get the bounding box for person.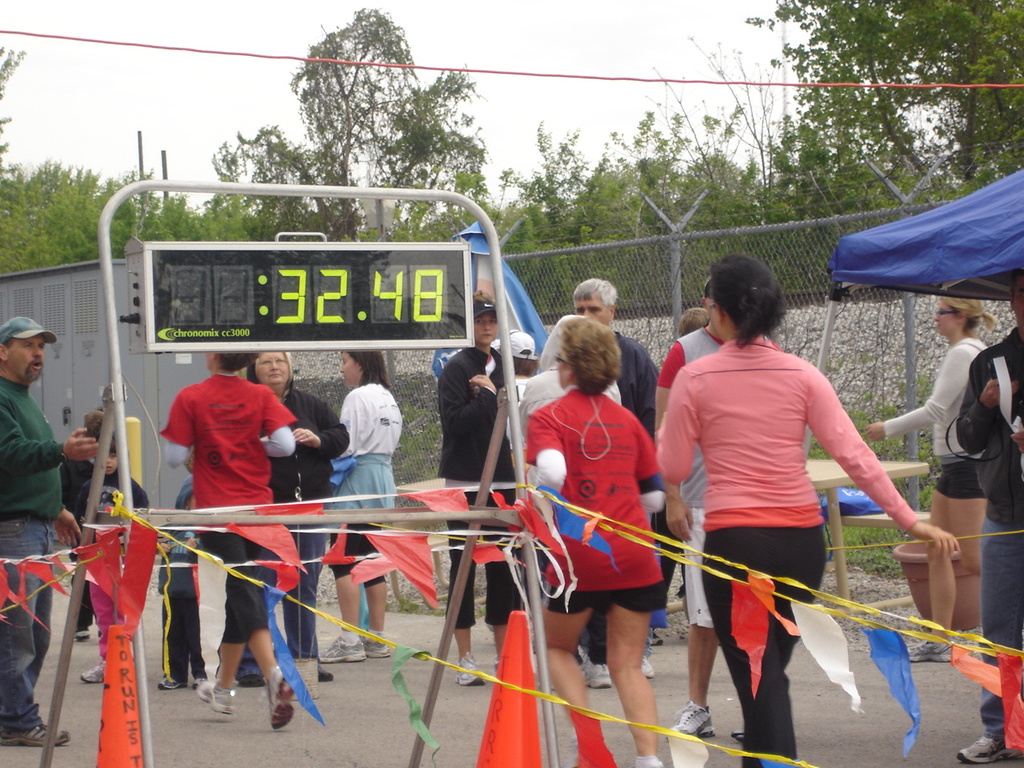
[left=154, top=480, right=211, bottom=694].
